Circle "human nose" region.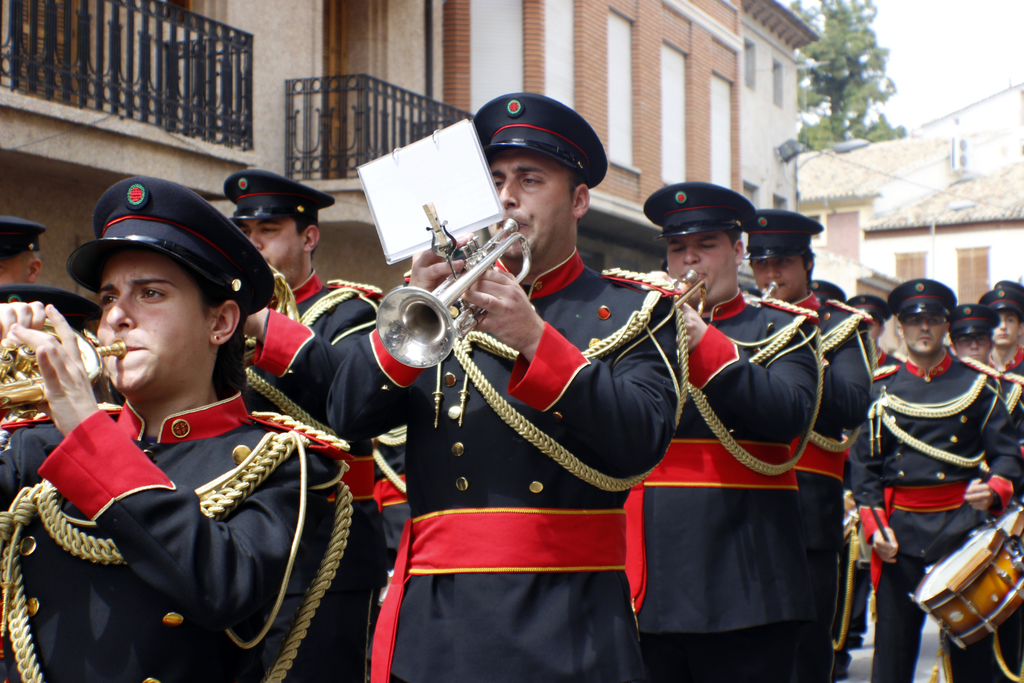
Region: bbox=(105, 290, 138, 332).
